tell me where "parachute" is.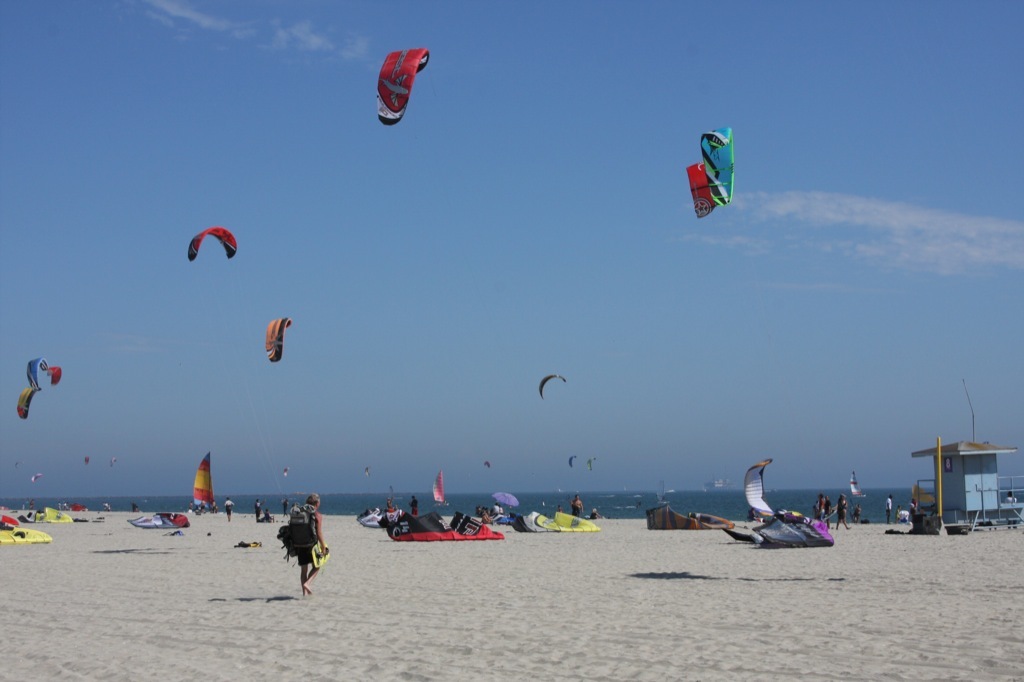
"parachute" is at box=[22, 355, 131, 509].
